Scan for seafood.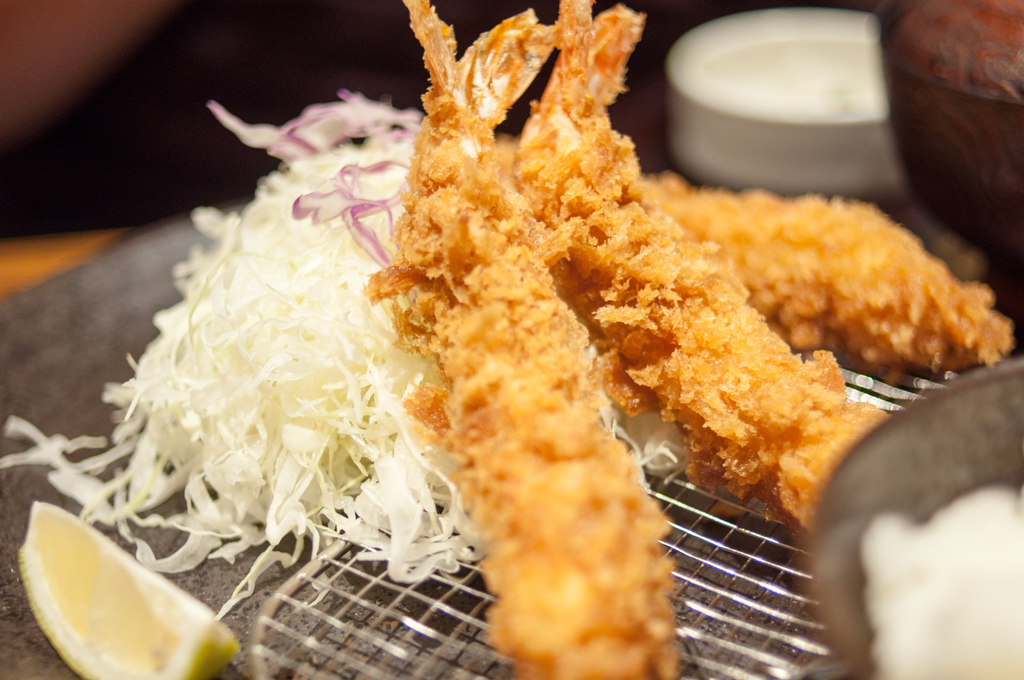
Scan result: <box>640,170,1014,375</box>.
